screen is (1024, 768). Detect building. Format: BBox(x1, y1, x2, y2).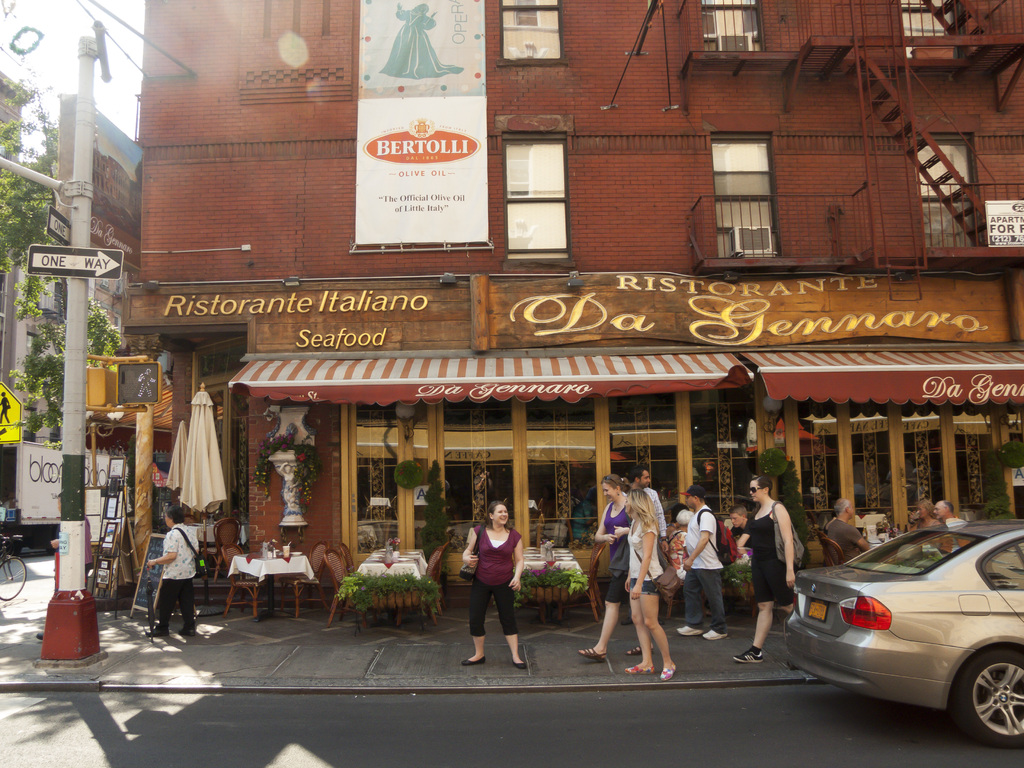
BBox(0, 68, 35, 388).
